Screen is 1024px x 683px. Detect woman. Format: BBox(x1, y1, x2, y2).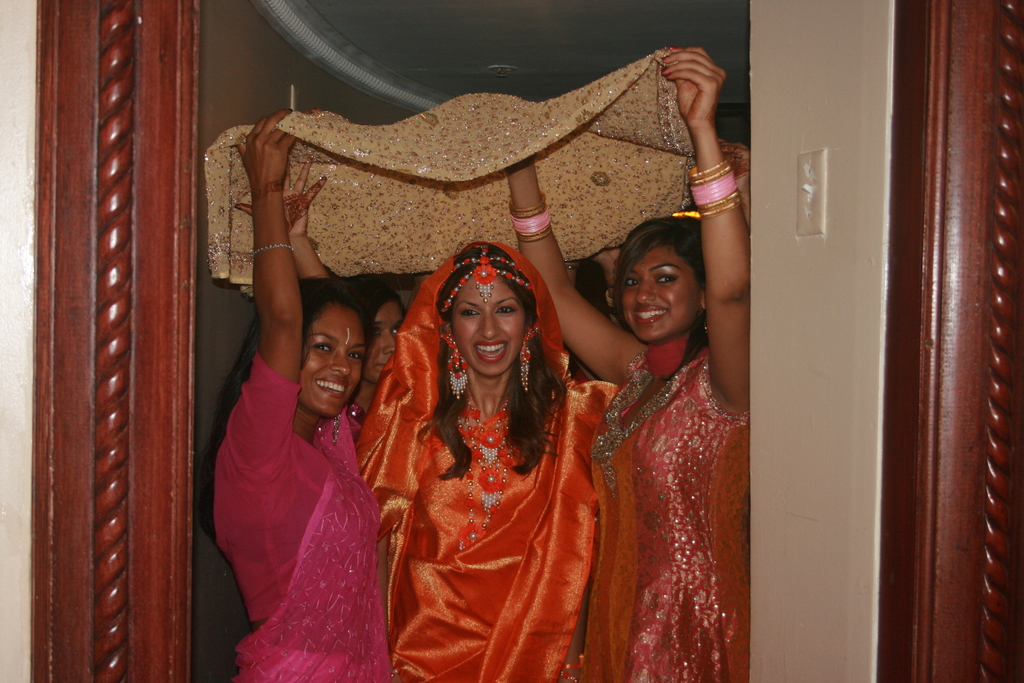
BBox(364, 219, 605, 672).
